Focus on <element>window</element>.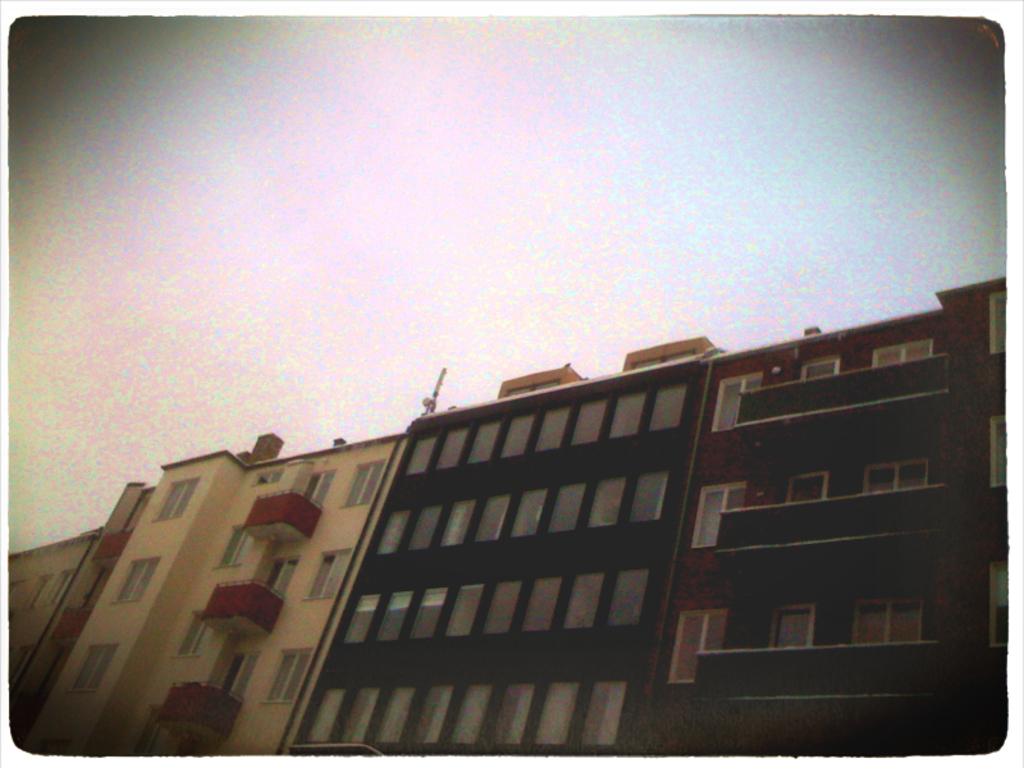
Focused at l=110, t=553, r=160, b=604.
